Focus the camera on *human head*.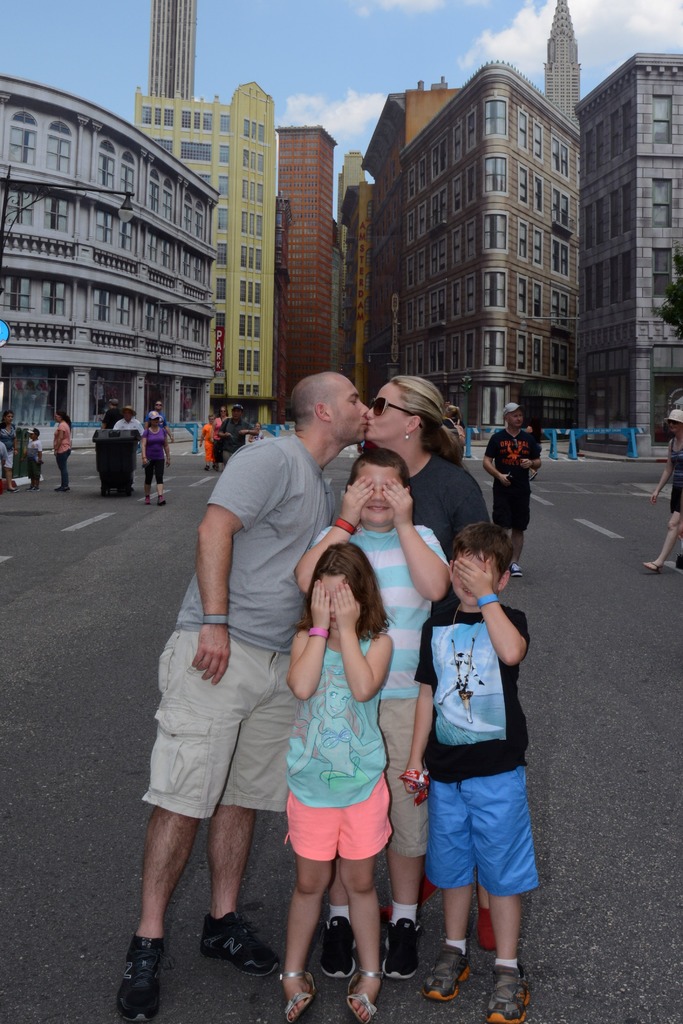
Focus region: x1=202, y1=412, x2=226, y2=428.
